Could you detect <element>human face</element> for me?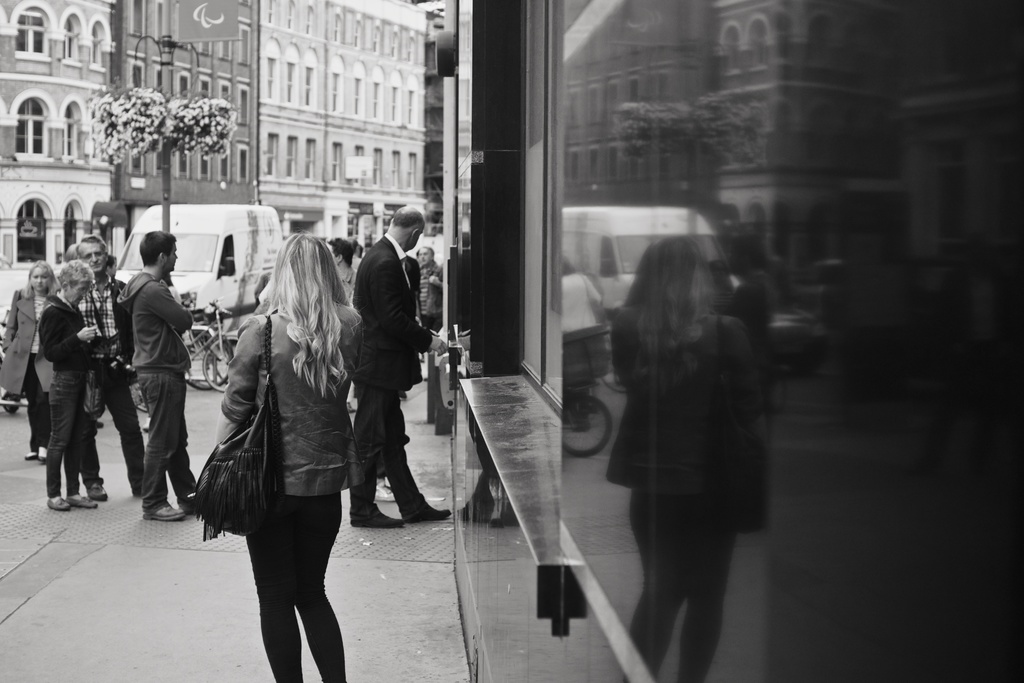
Detection result: bbox=(81, 242, 106, 277).
